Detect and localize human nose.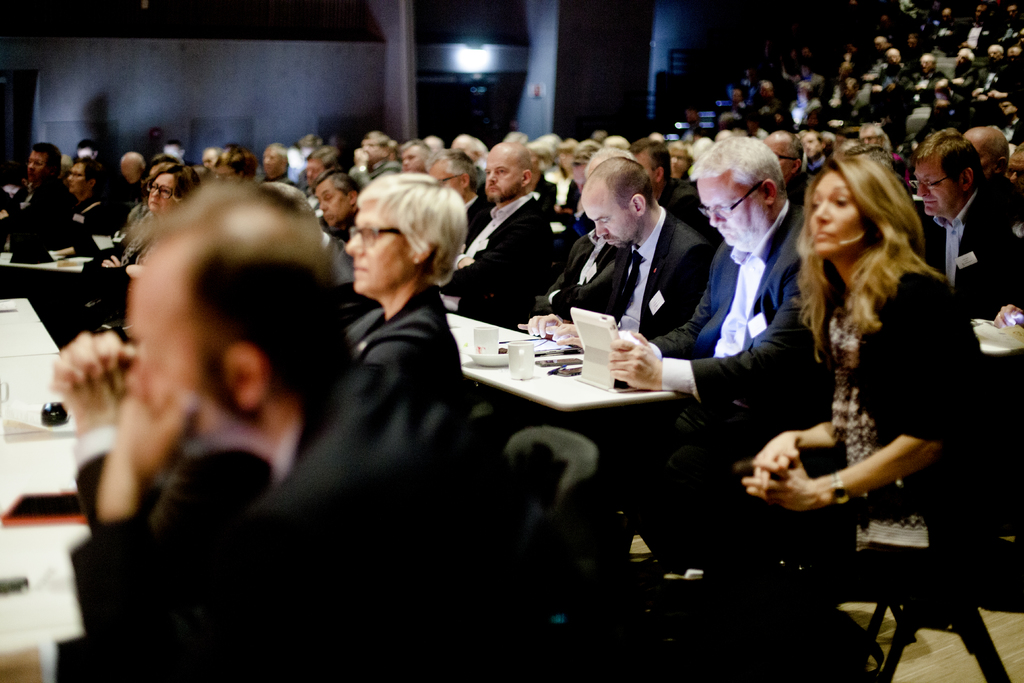
Localized at (left=24, top=163, right=35, bottom=174).
